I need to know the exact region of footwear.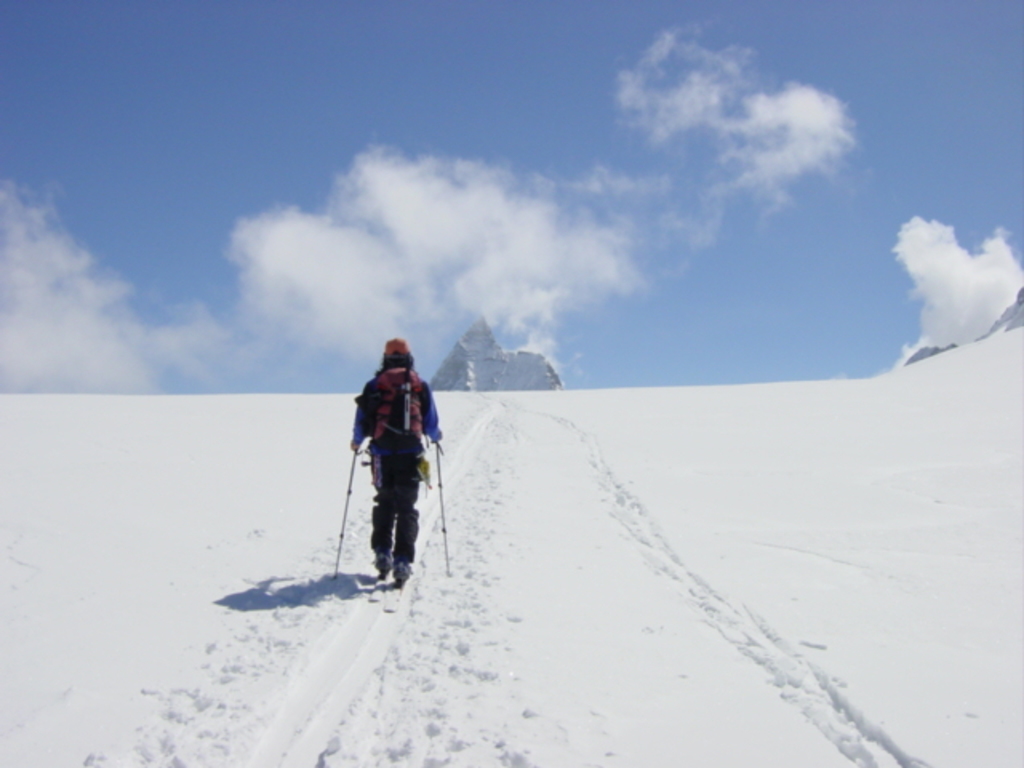
Region: 390:557:413:582.
